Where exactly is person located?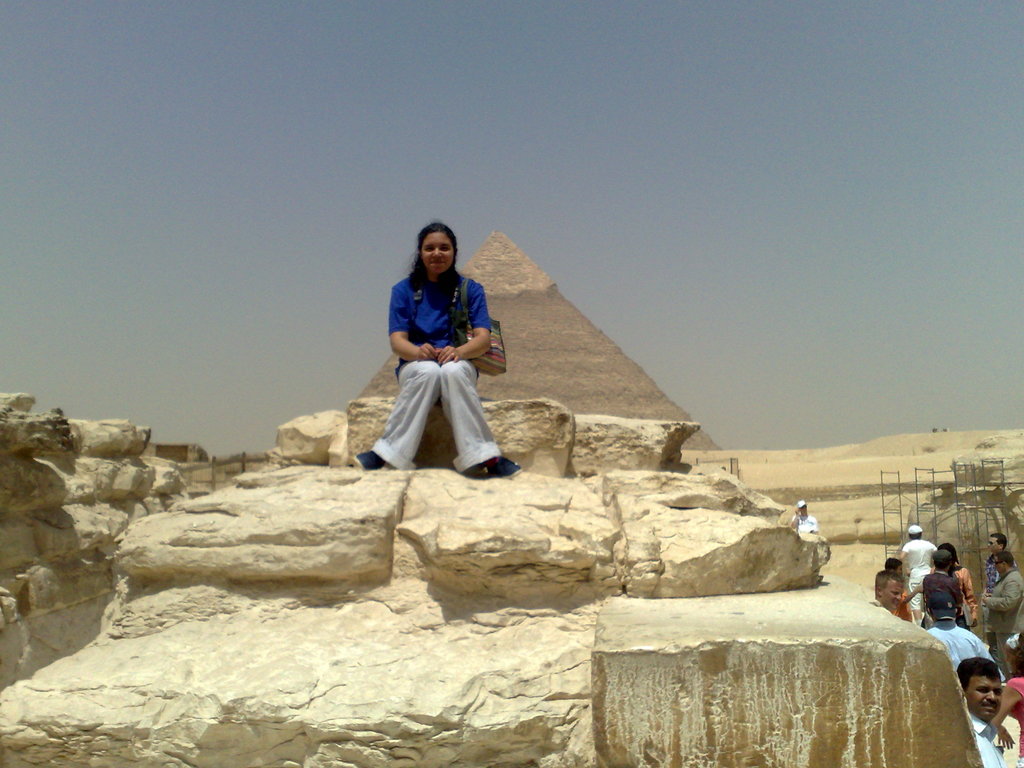
Its bounding box is detection(904, 528, 947, 612).
